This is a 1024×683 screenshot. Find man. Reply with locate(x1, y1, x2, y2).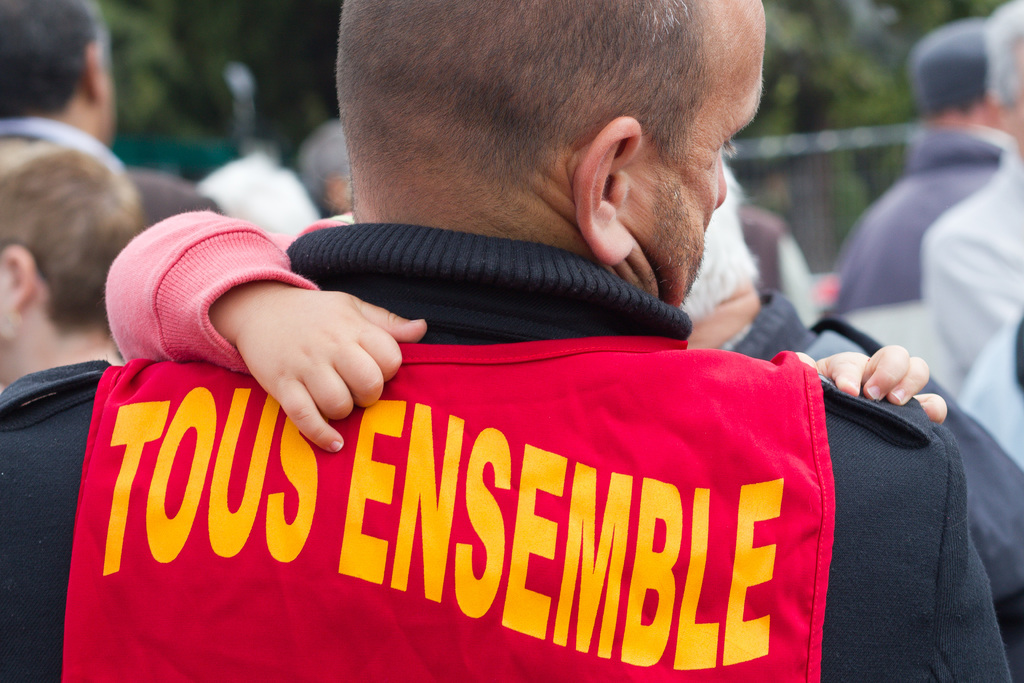
locate(0, 136, 149, 682).
